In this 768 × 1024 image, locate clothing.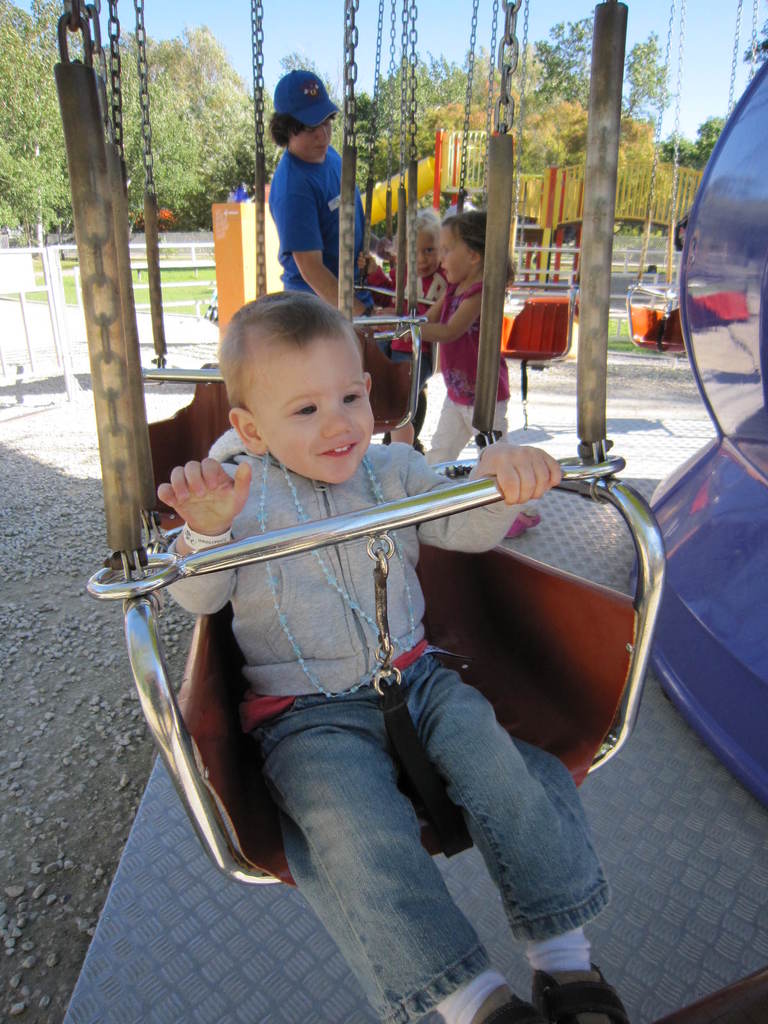
Bounding box: (264, 127, 356, 341).
